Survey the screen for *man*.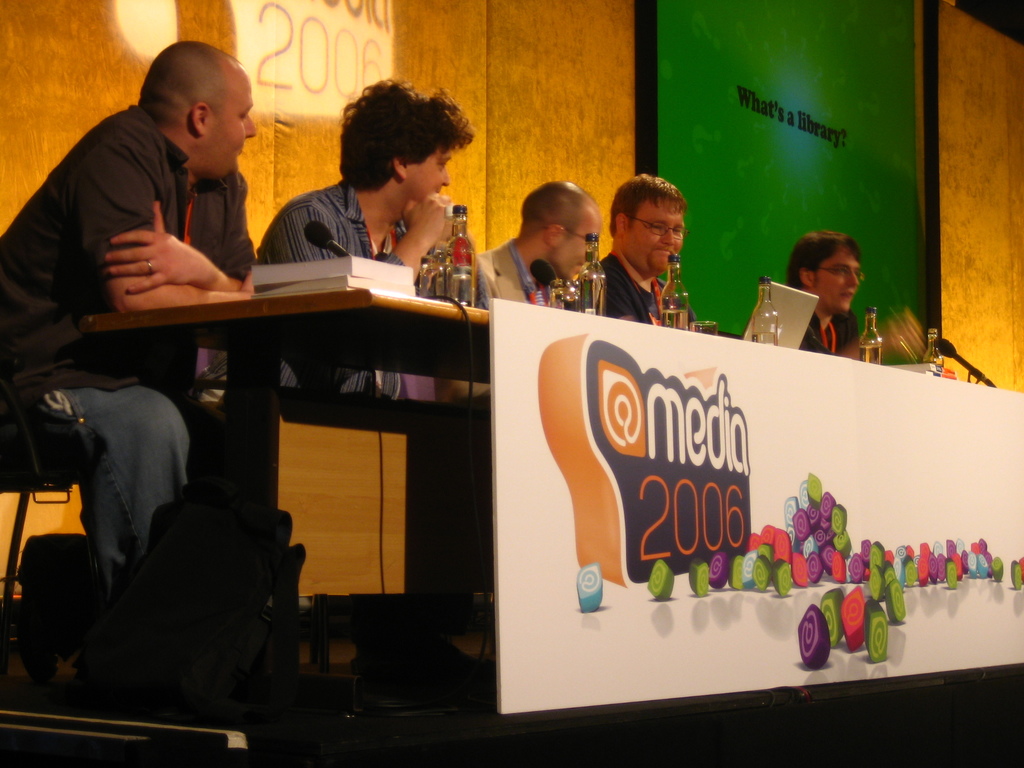
Survey found: [left=784, top=231, right=863, bottom=364].
